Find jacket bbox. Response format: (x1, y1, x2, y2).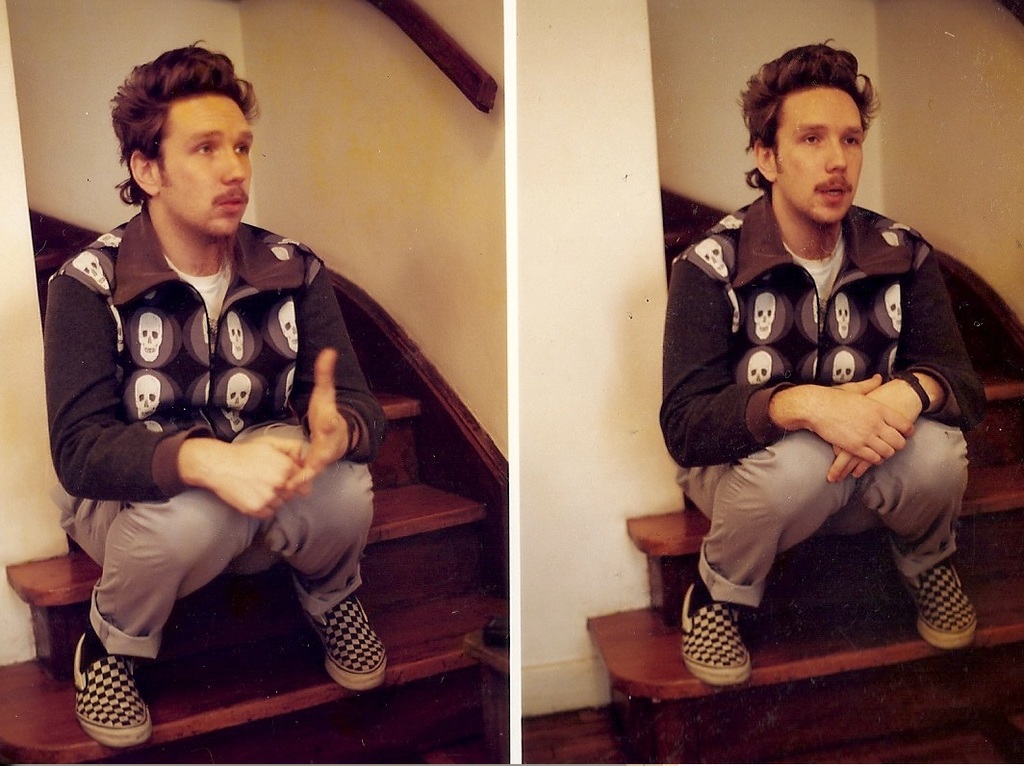
(698, 173, 961, 519).
